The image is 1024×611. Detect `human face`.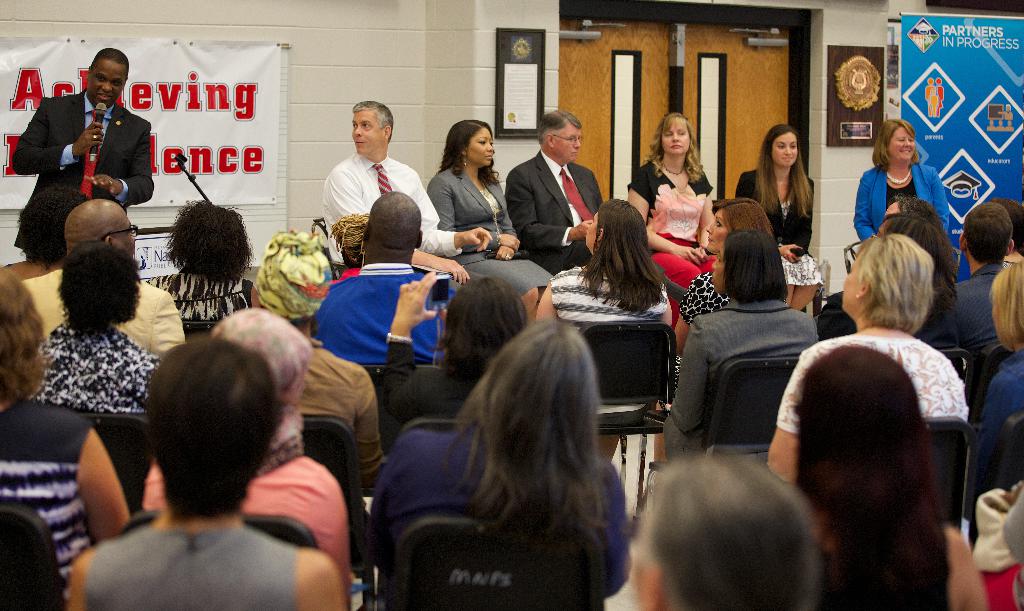
Detection: crop(468, 128, 493, 166).
